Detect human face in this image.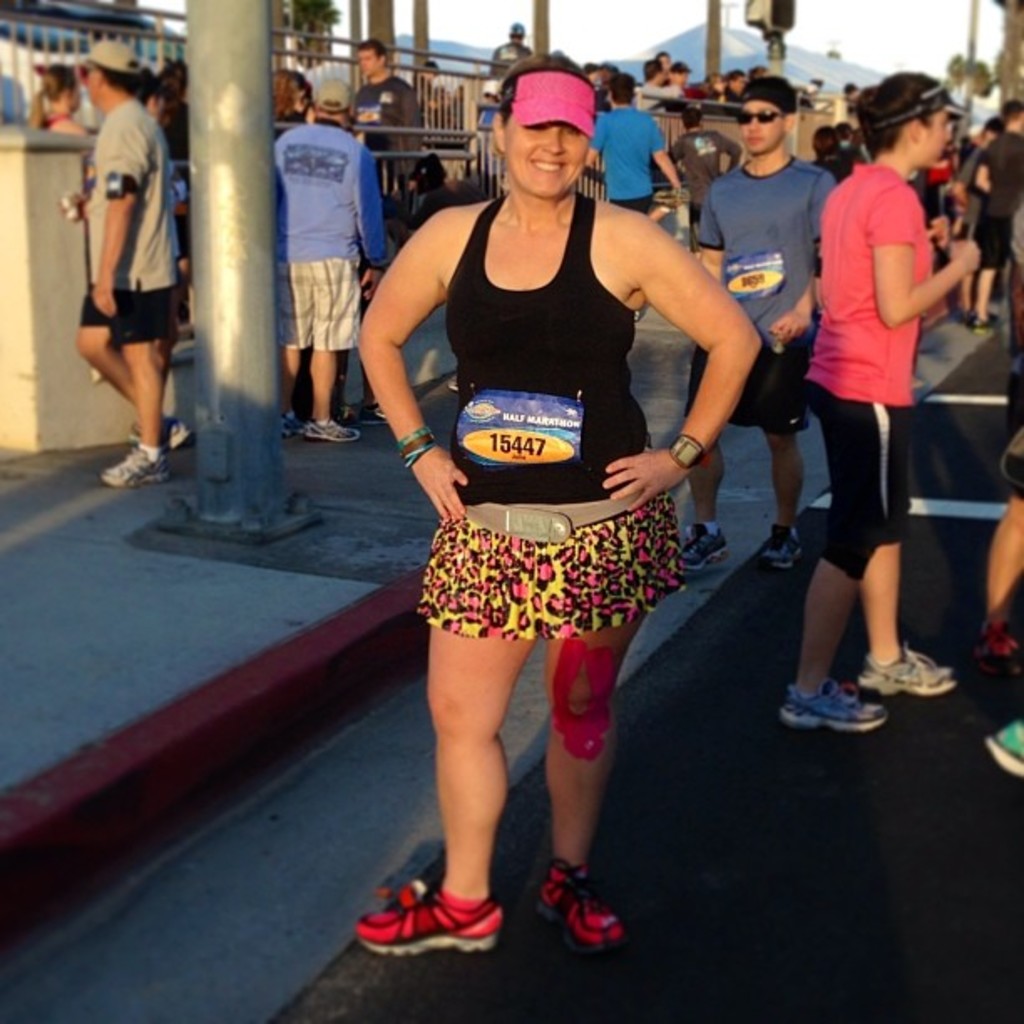
Detection: <region>80, 70, 99, 97</region>.
